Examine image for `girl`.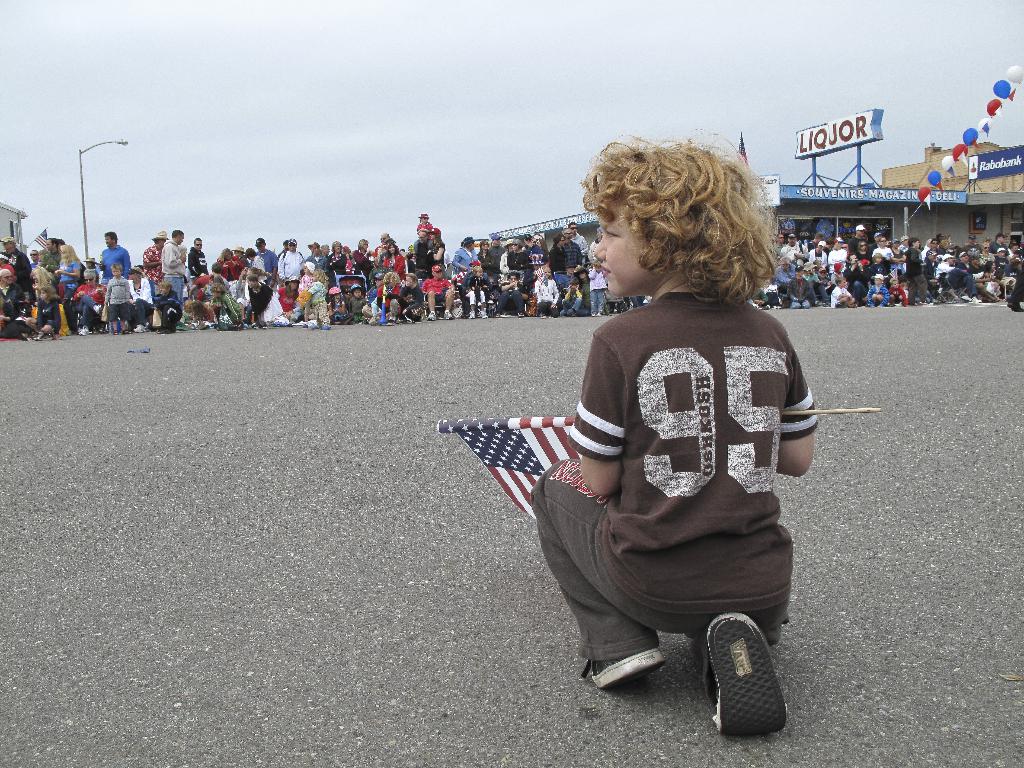
Examination result: box=[292, 259, 317, 324].
